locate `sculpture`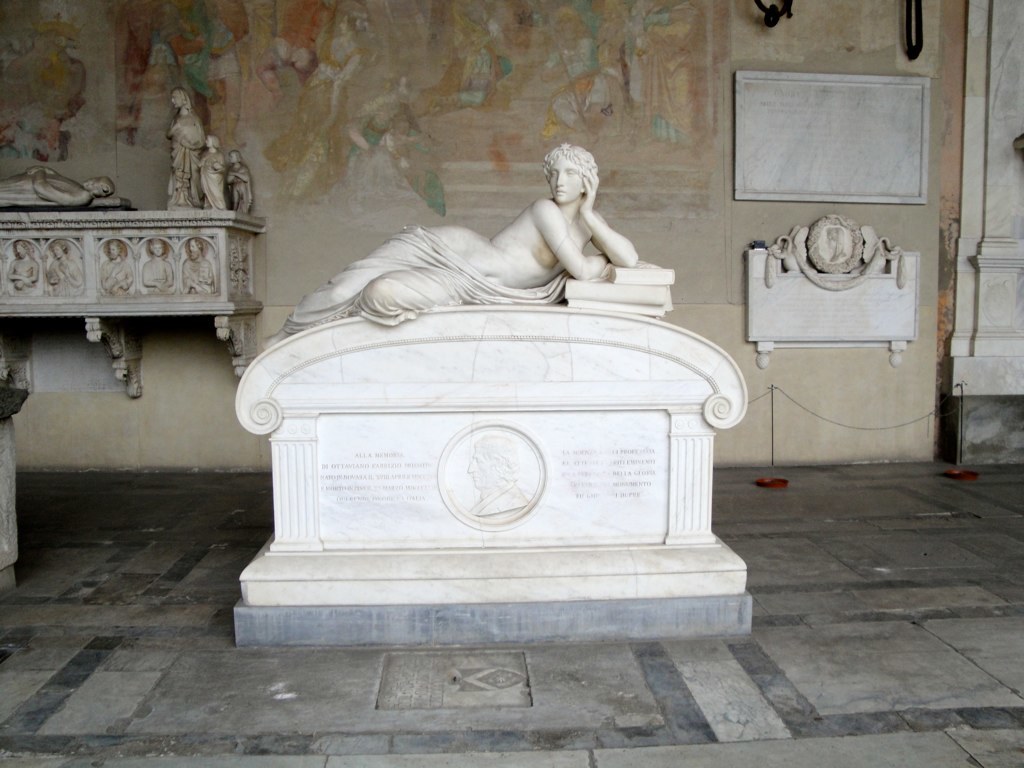
[258,134,693,355]
